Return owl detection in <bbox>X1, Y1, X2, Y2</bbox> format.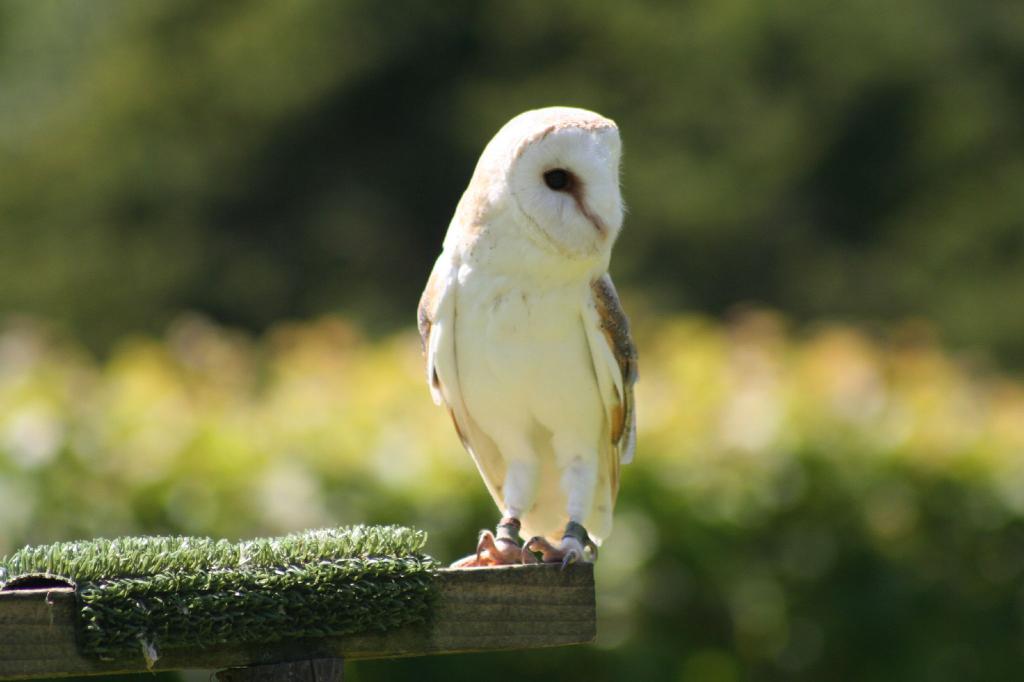
<bbox>411, 104, 642, 568</bbox>.
